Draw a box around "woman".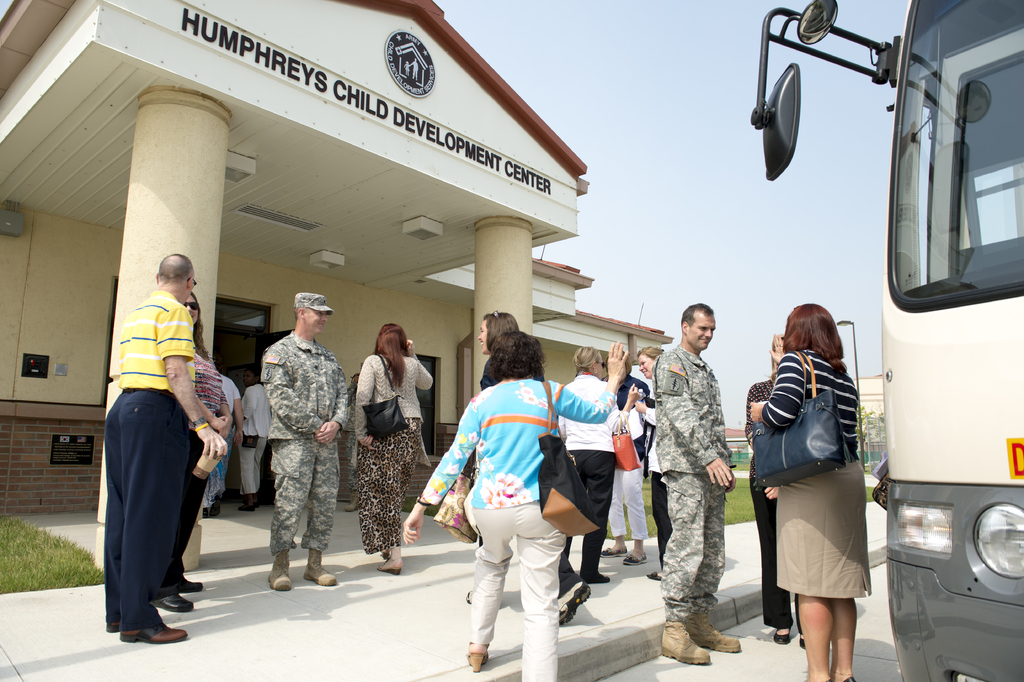
{"left": 636, "top": 341, "right": 665, "bottom": 583}.
